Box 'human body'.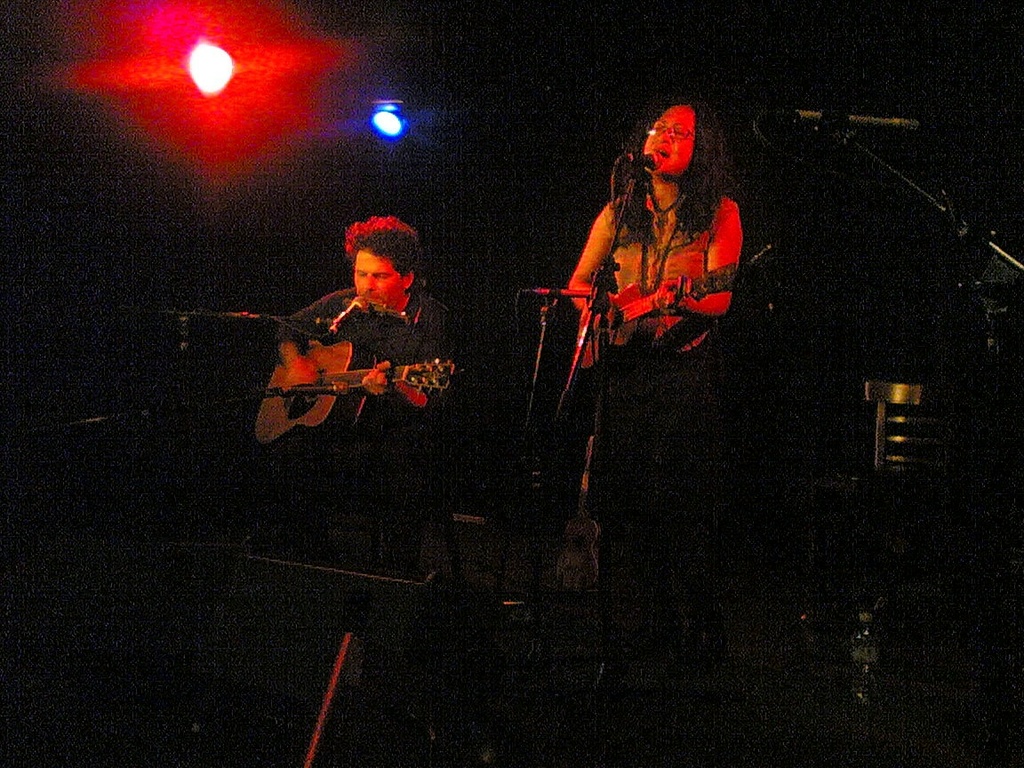
{"left": 280, "top": 212, "right": 454, "bottom": 664}.
